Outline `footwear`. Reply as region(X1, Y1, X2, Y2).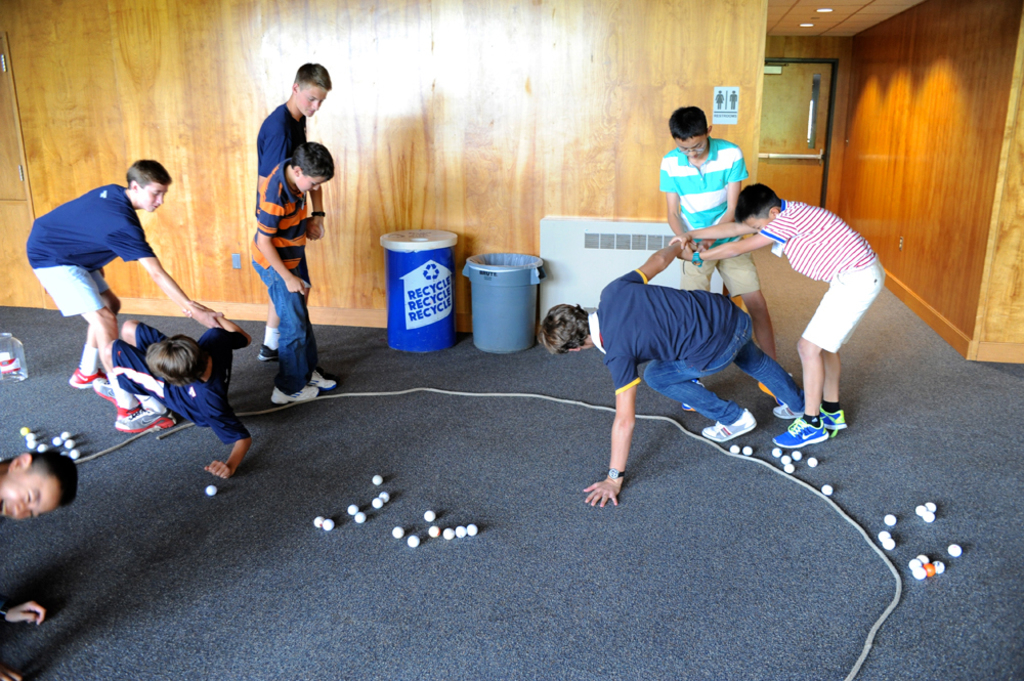
region(818, 403, 848, 432).
